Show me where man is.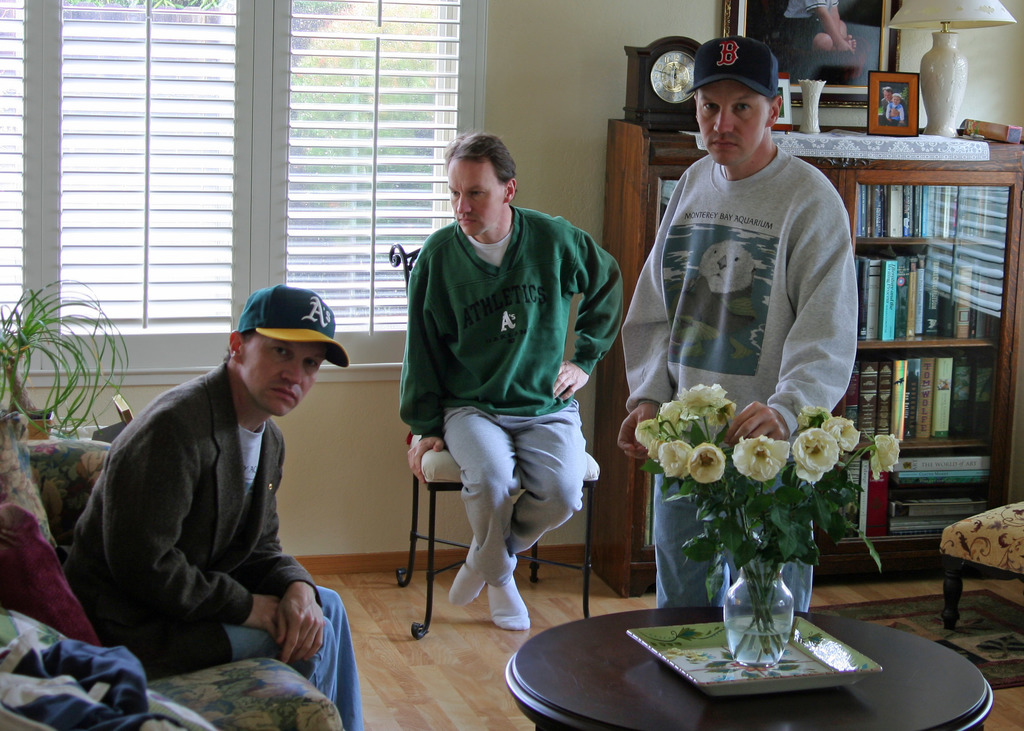
man is at 619, 38, 863, 606.
